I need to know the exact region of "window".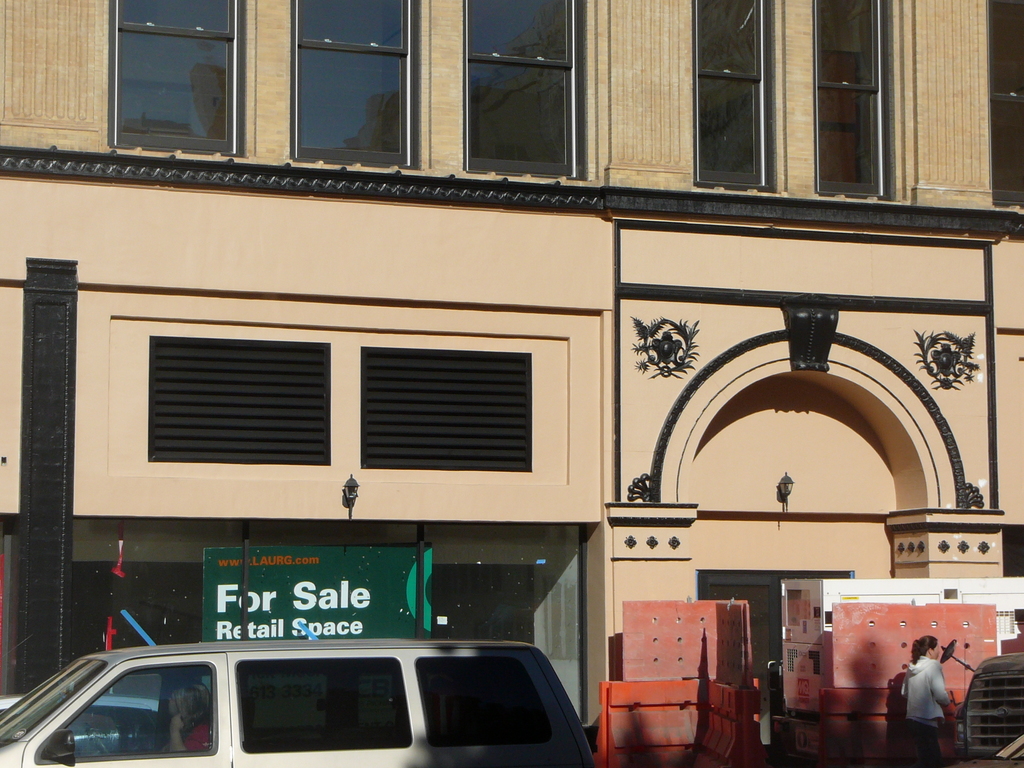
Region: crop(286, 0, 420, 168).
